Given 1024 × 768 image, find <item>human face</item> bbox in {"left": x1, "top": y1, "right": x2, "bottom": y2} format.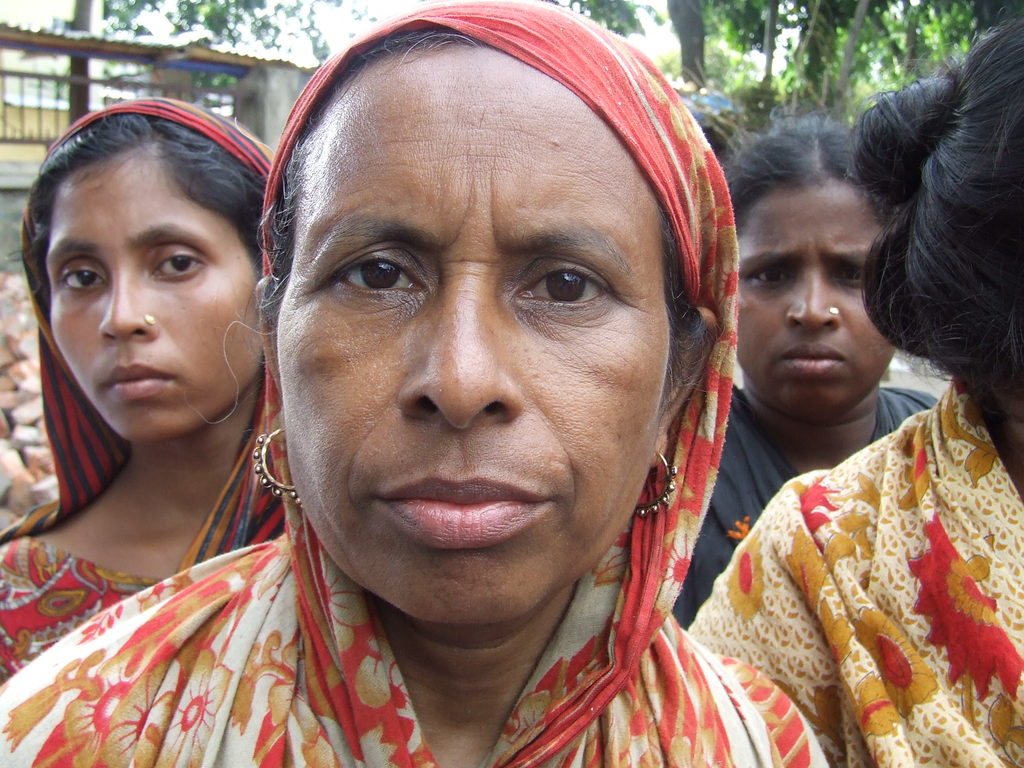
{"left": 277, "top": 42, "right": 671, "bottom": 627}.
